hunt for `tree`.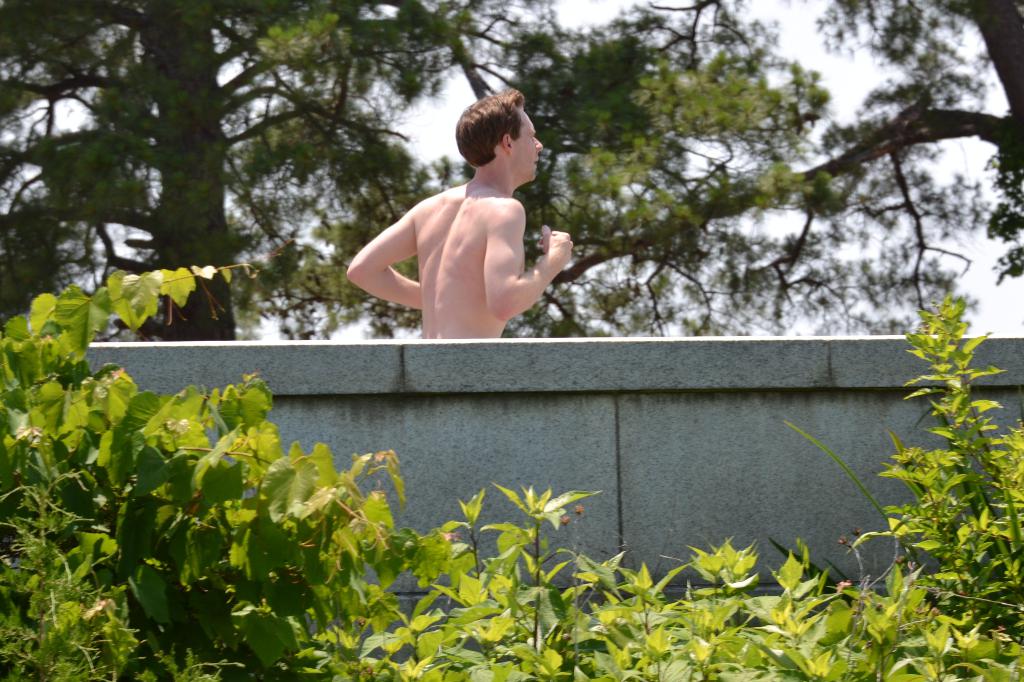
Hunted down at [0,253,1023,678].
